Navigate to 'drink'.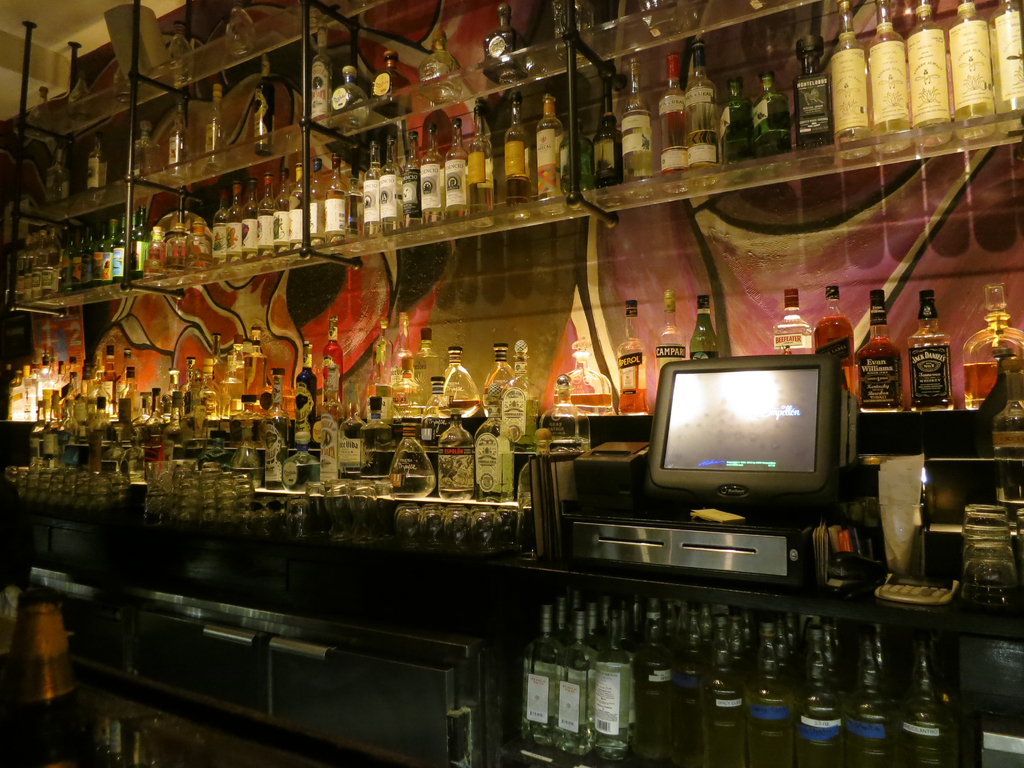
Navigation target: (left=812, top=320, right=856, bottom=401).
